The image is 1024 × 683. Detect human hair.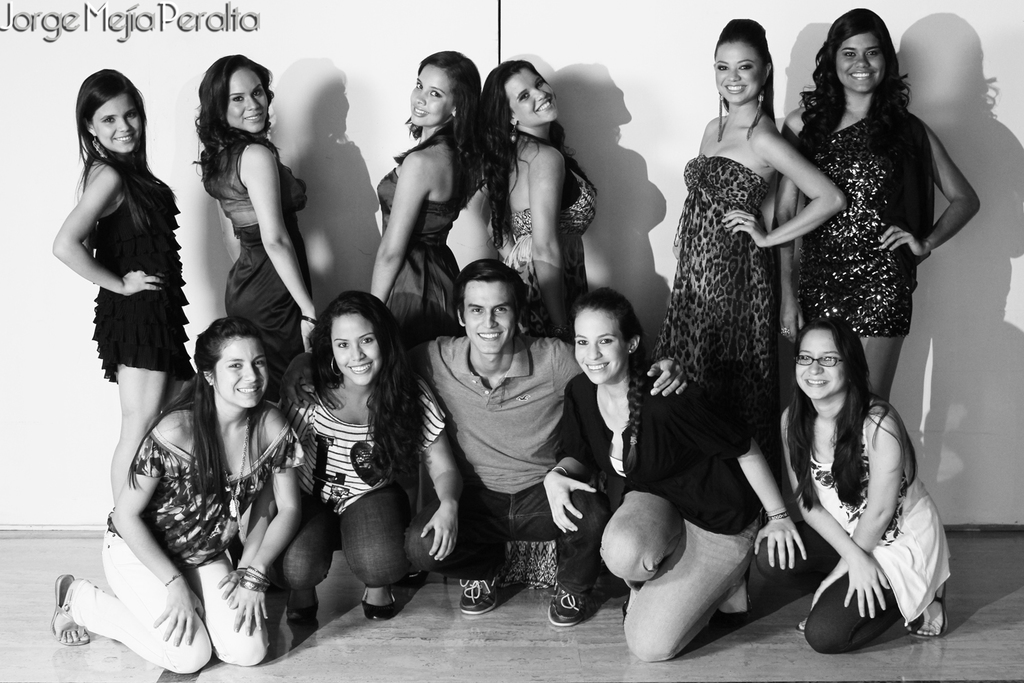
Detection: 573, 287, 650, 482.
